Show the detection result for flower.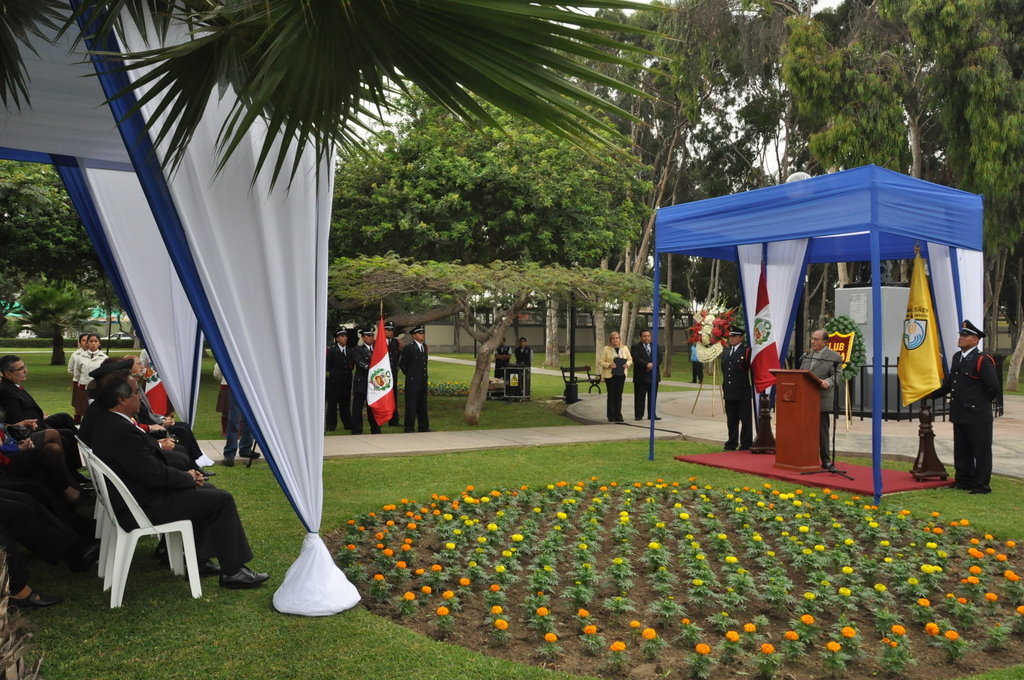
[545,482,554,491].
